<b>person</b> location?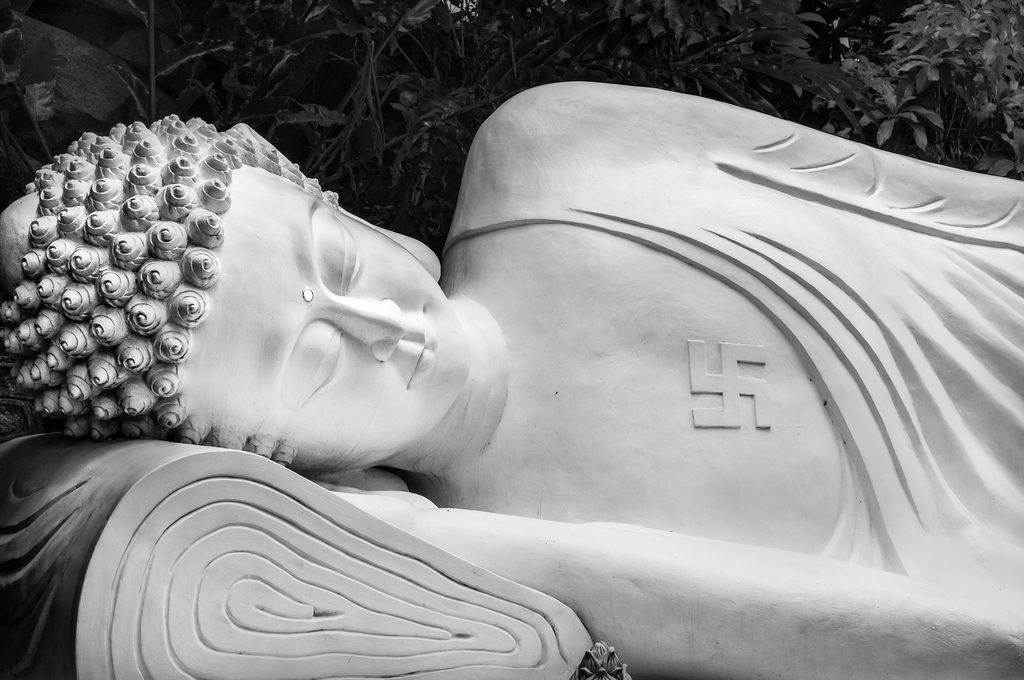
x1=45, y1=48, x2=973, y2=644
